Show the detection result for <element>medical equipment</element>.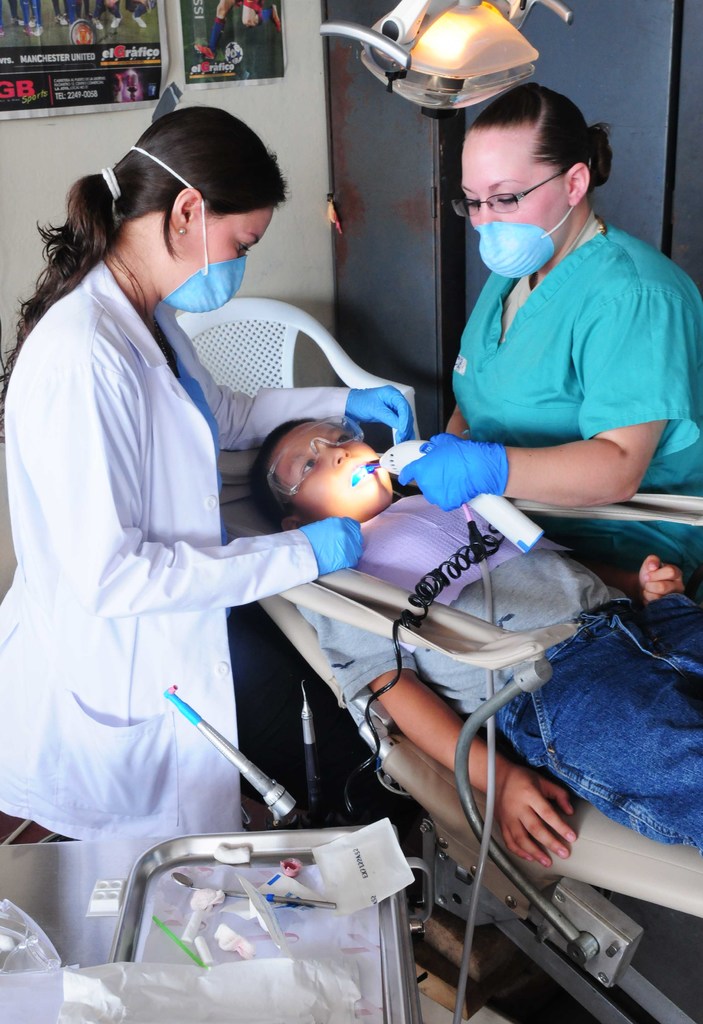
bbox=(213, 492, 702, 1023).
